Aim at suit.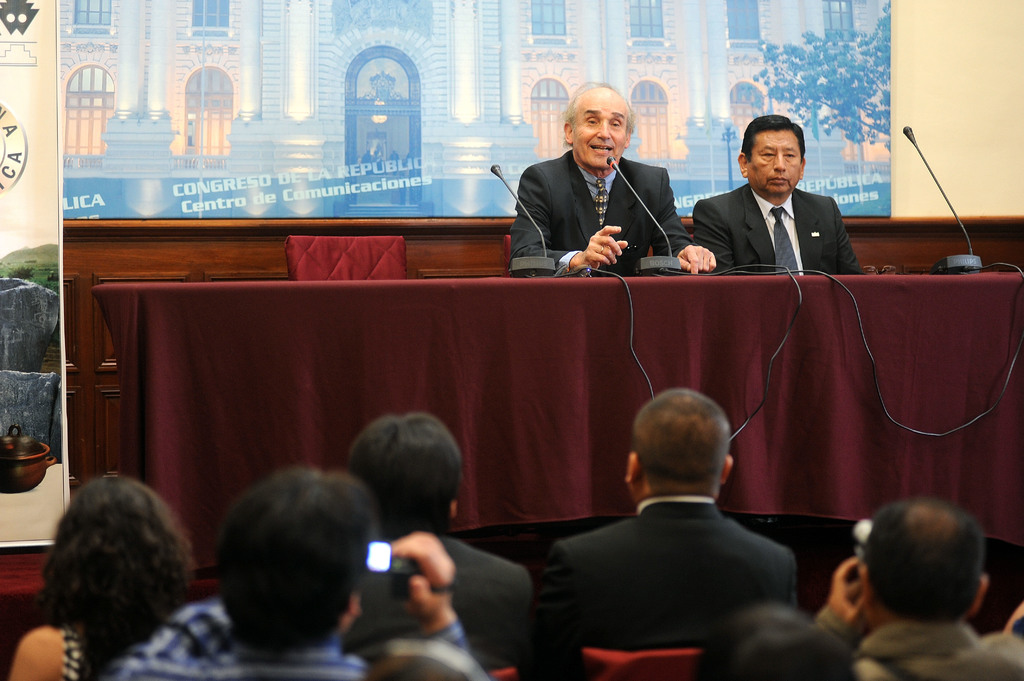
Aimed at (x1=348, y1=528, x2=537, y2=673).
